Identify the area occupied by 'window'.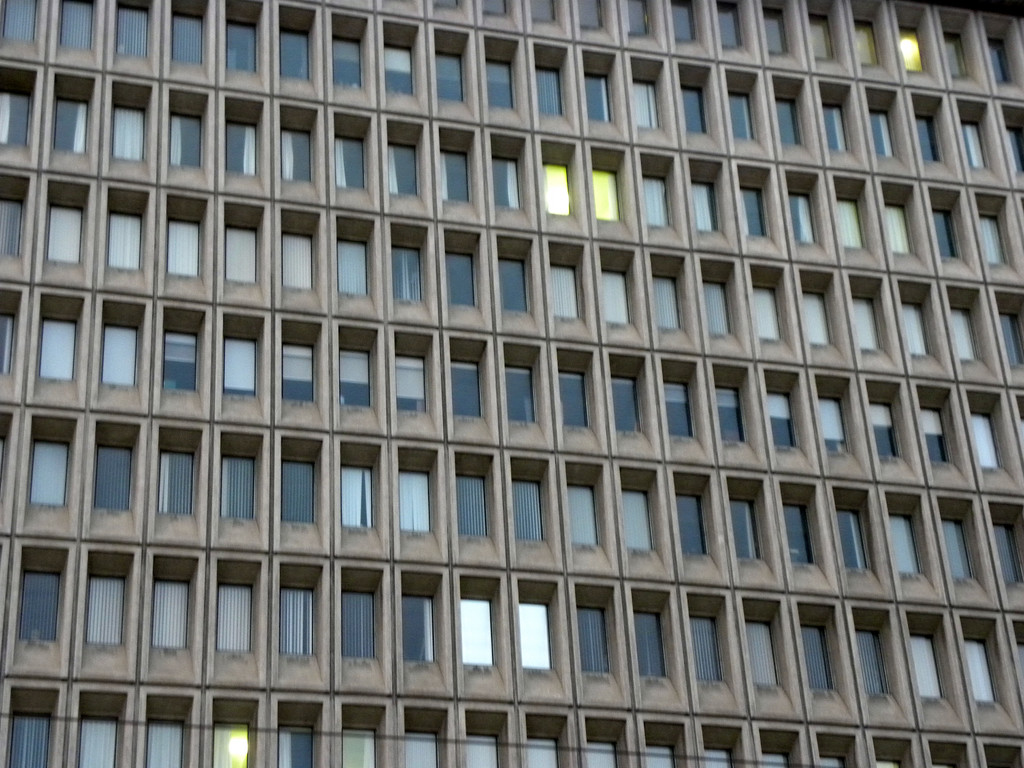
Area: [left=820, top=80, right=858, bottom=155].
